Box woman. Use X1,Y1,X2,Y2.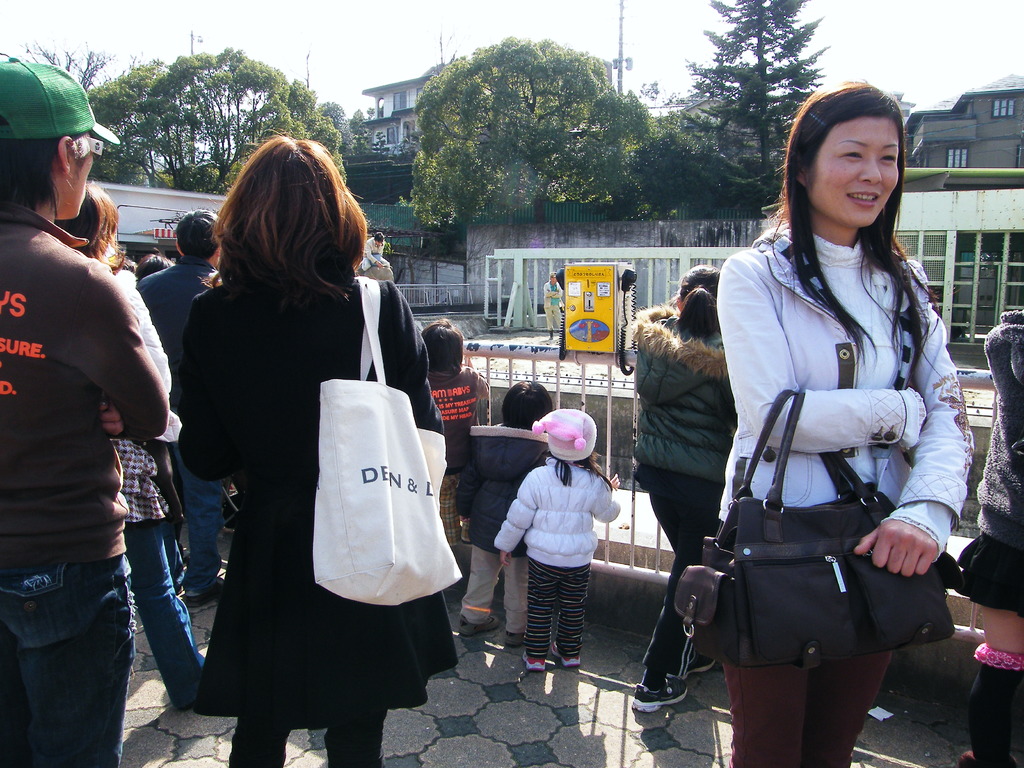
49,182,209,724.
